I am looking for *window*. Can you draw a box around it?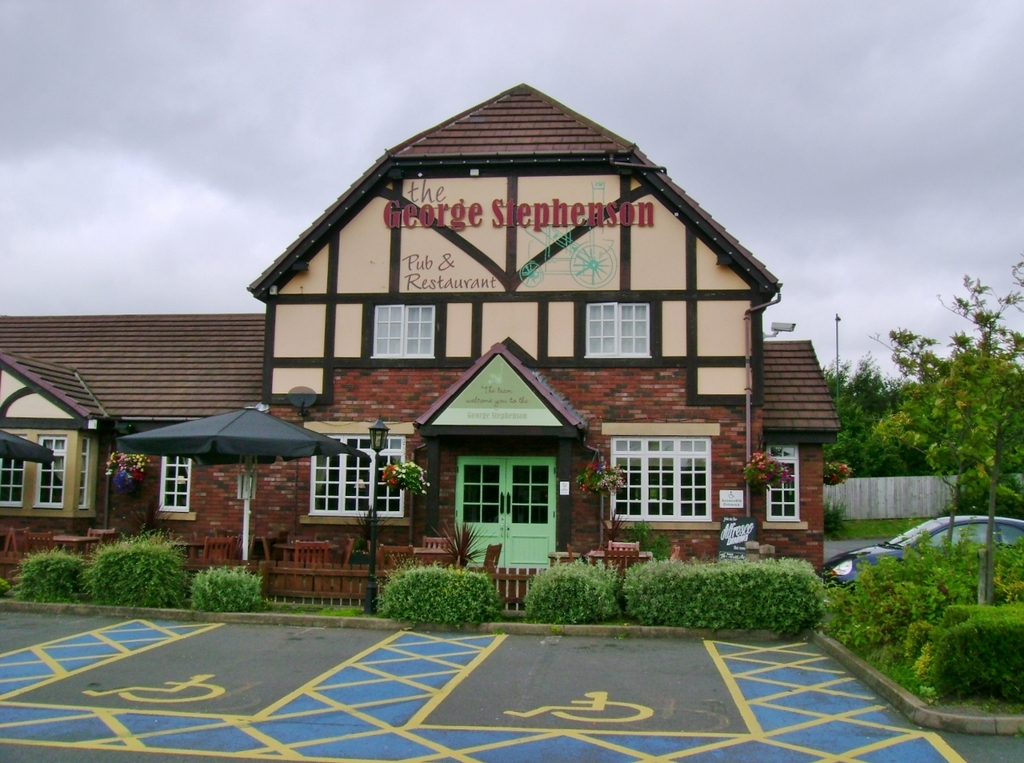
Sure, the bounding box is left=155, top=457, right=197, bottom=519.
